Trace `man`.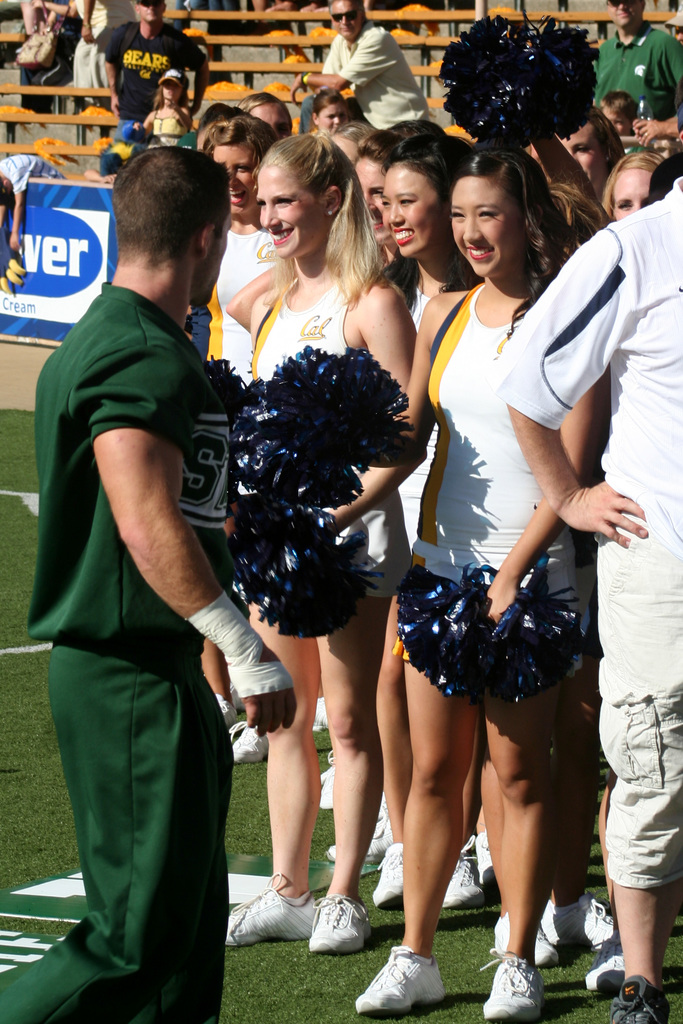
Traced to bbox=(485, 168, 682, 1023).
